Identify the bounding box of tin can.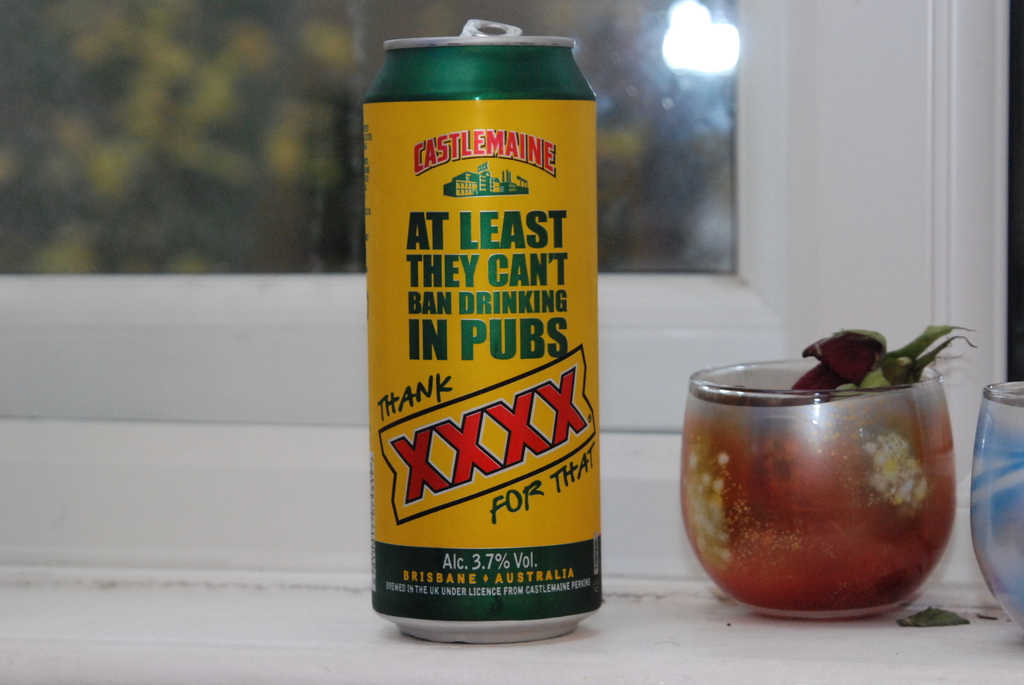
region(358, 8, 605, 651).
